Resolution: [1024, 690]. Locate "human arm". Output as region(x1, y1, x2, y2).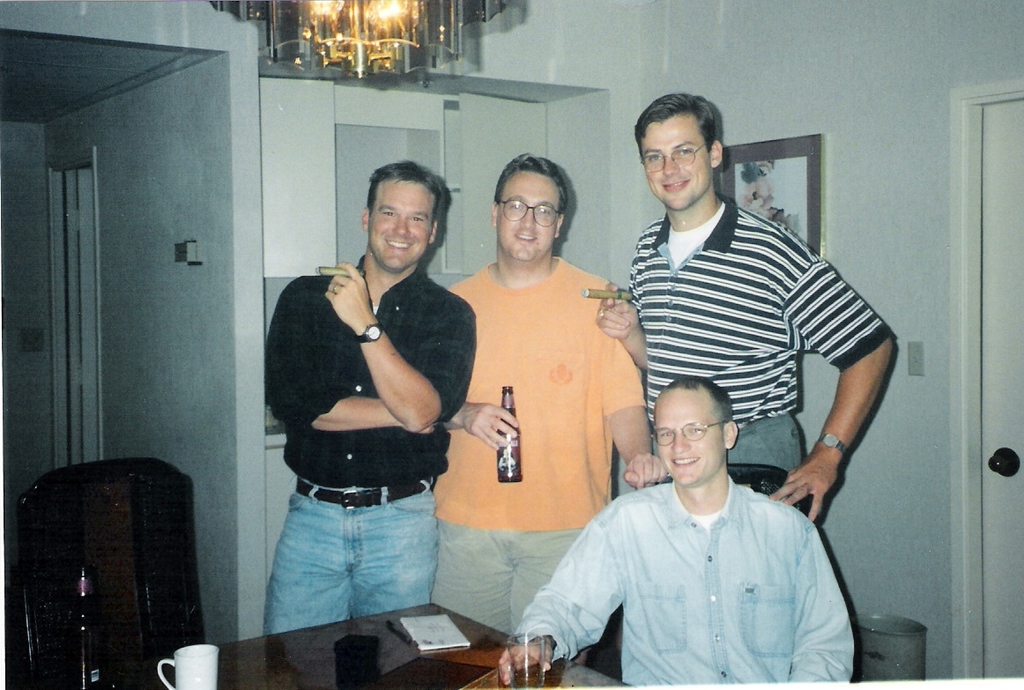
region(788, 533, 851, 689).
